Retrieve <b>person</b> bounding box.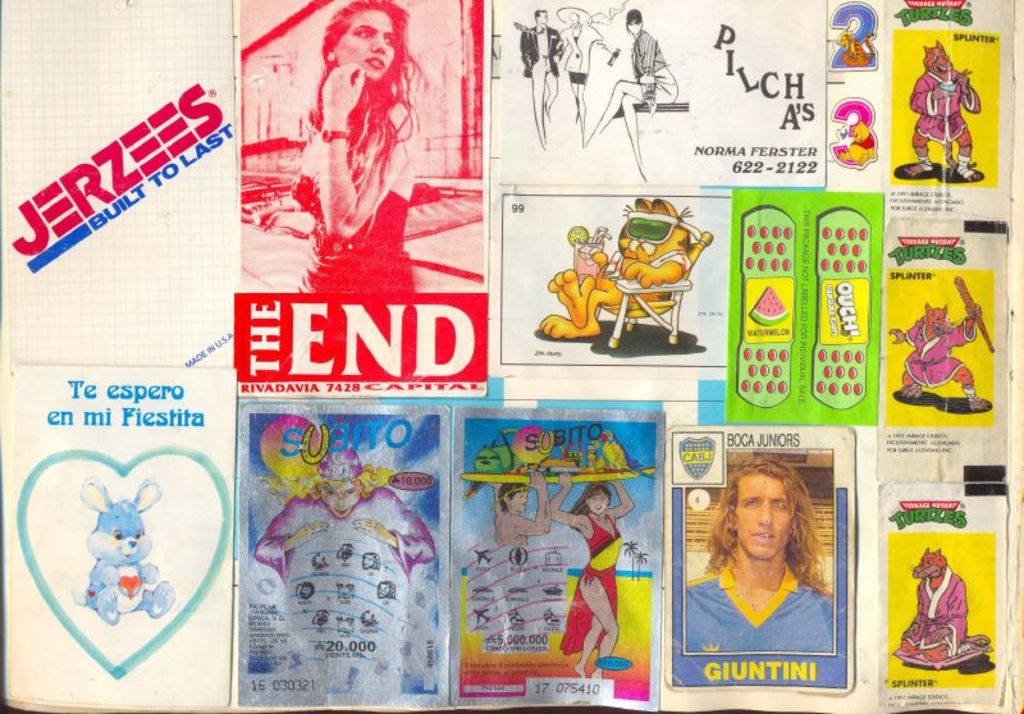
Bounding box: crop(681, 457, 836, 655).
